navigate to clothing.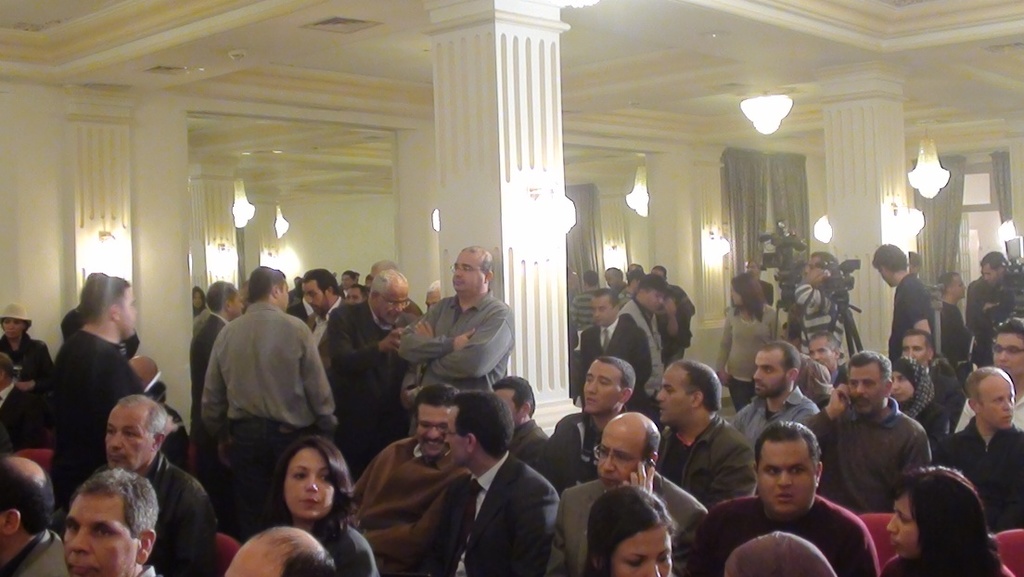
Navigation target: x1=679 y1=494 x2=877 y2=576.
